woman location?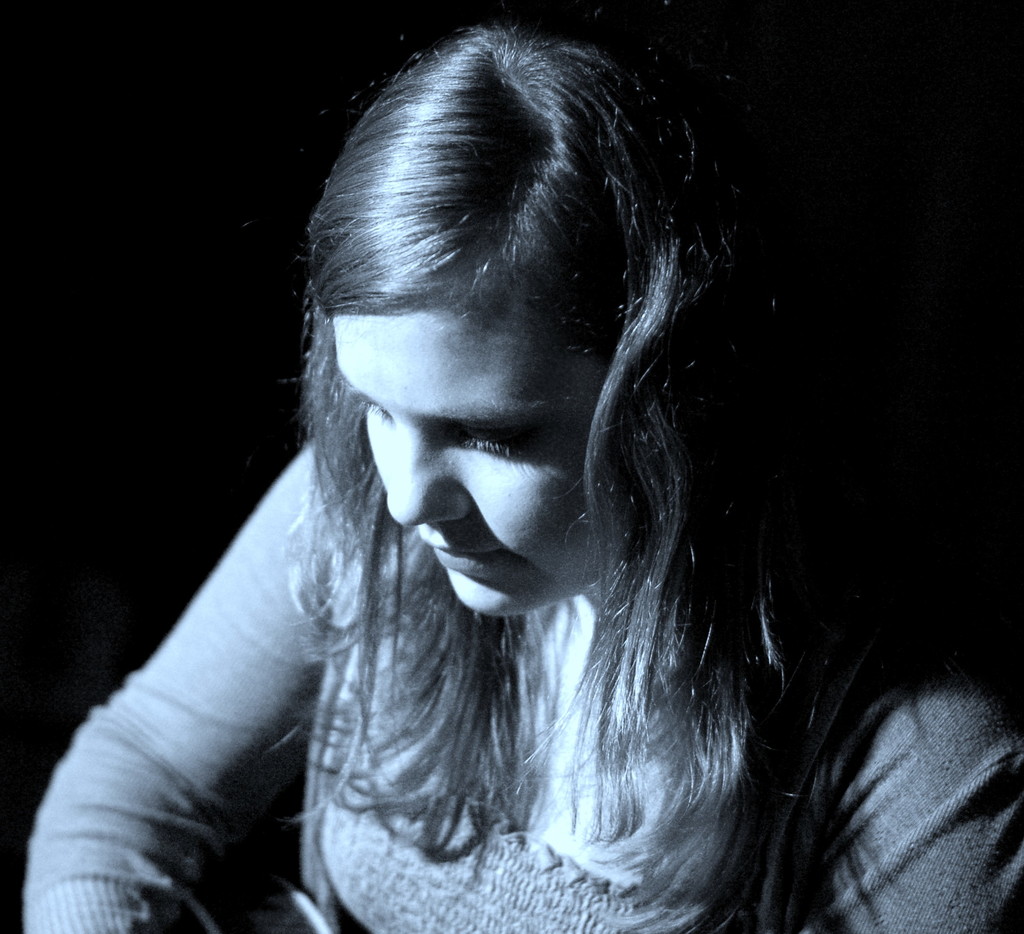
[x1=73, y1=0, x2=954, y2=930]
